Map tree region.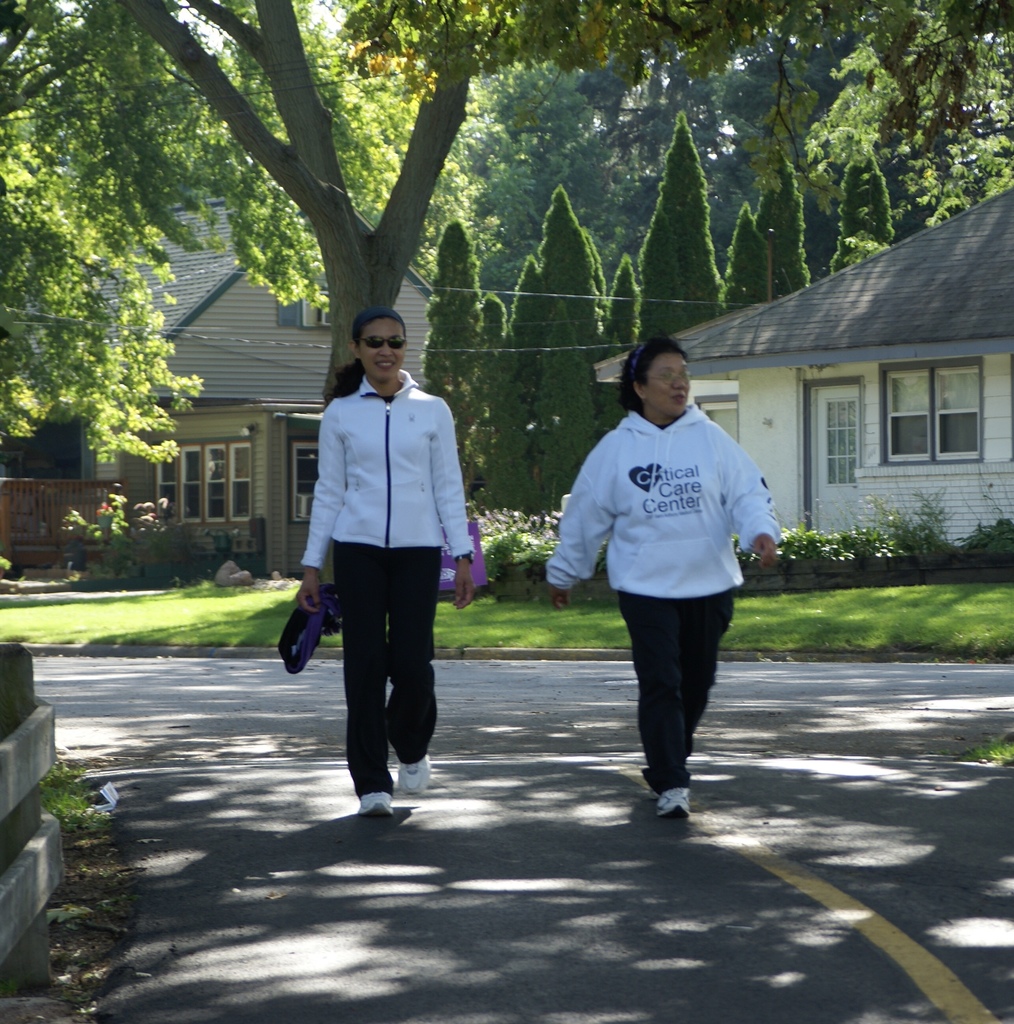
Mapped to (828, 147, 898, 273).
